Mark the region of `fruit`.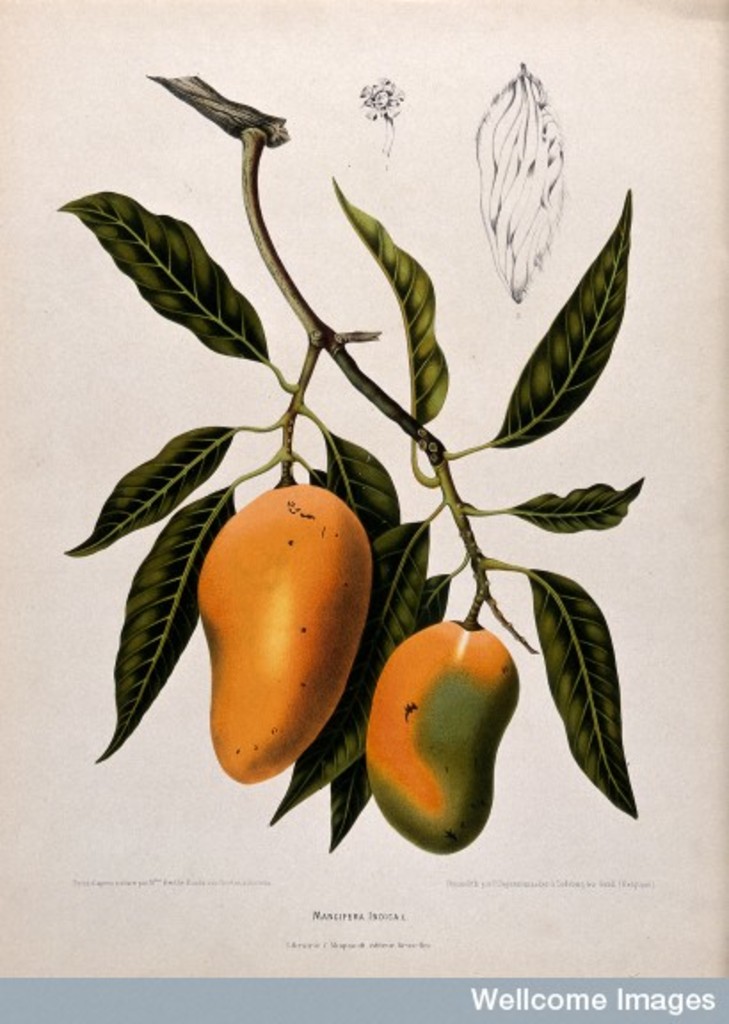
Region: (x1=364, y1=620, x2=521, y2=855).
